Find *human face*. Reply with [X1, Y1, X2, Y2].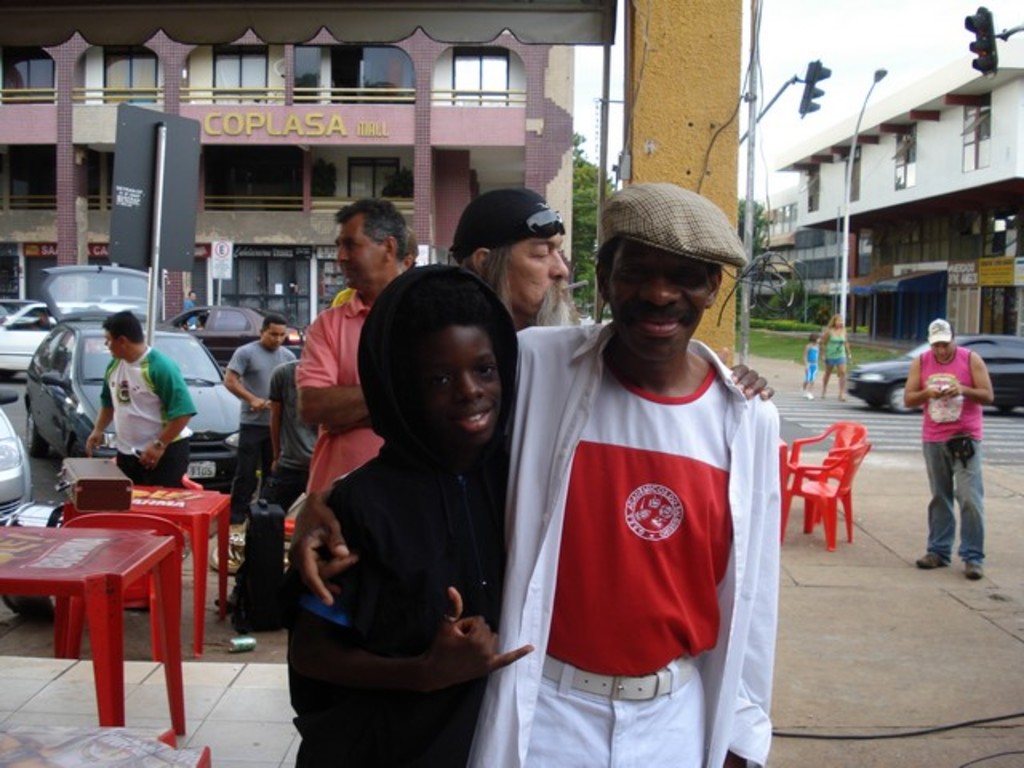
[930, 344, 952, 360].
